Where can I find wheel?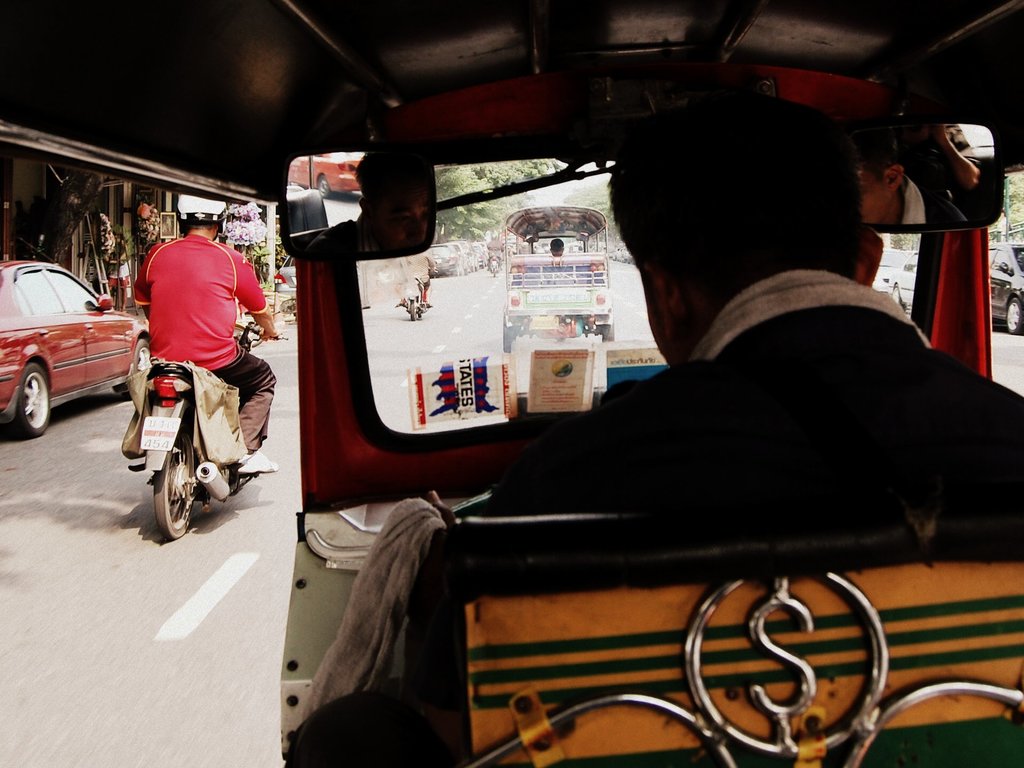
You can find it at (503, 324, 514, 355).
